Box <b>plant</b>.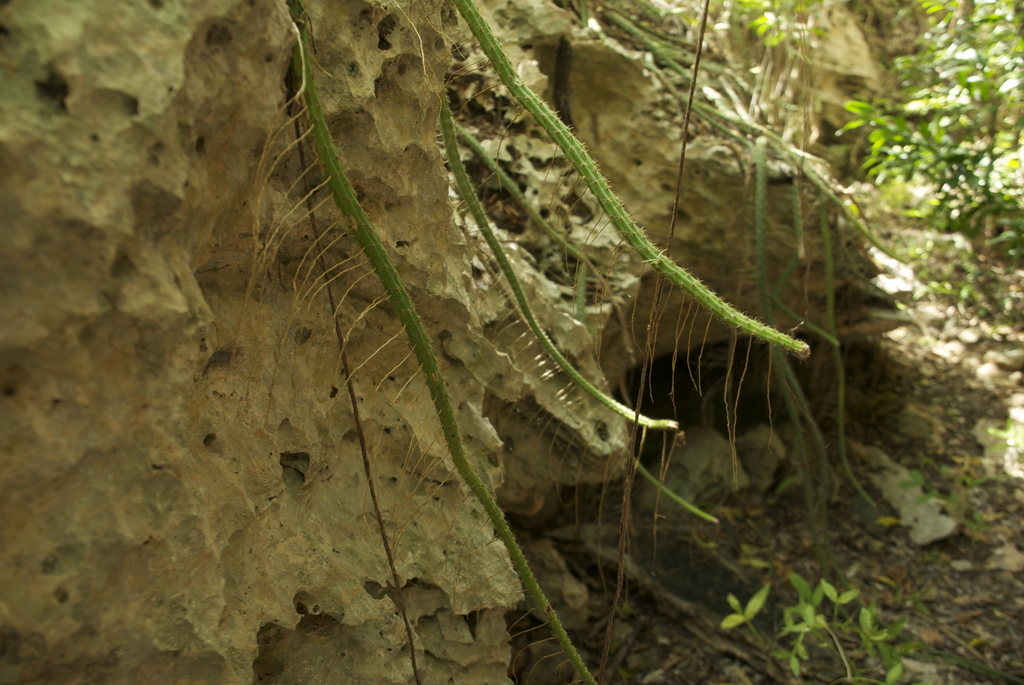
(left=815, top=577, right=860, bottom=628).
